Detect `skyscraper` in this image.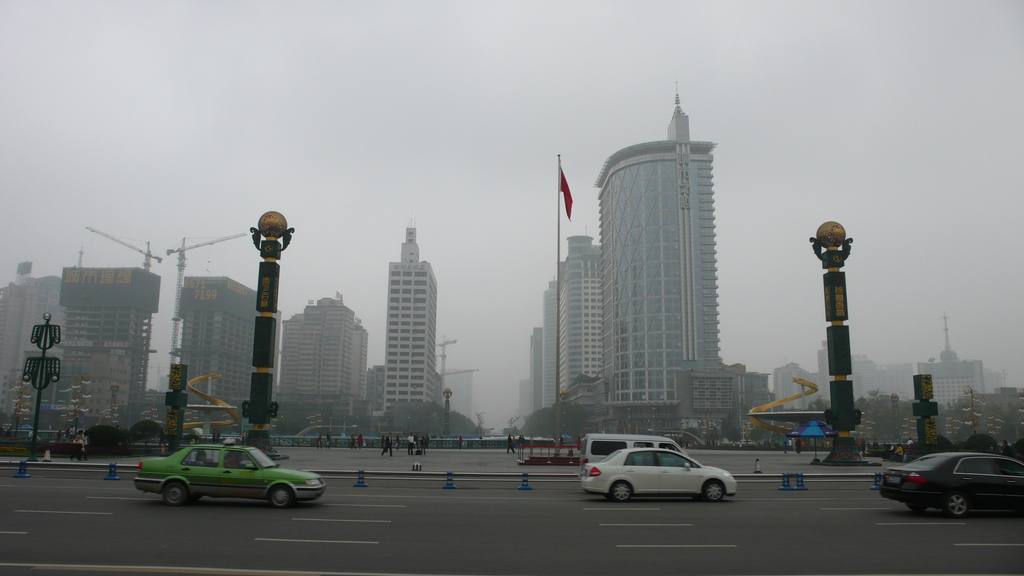
Detection: (60,264,162,408).
